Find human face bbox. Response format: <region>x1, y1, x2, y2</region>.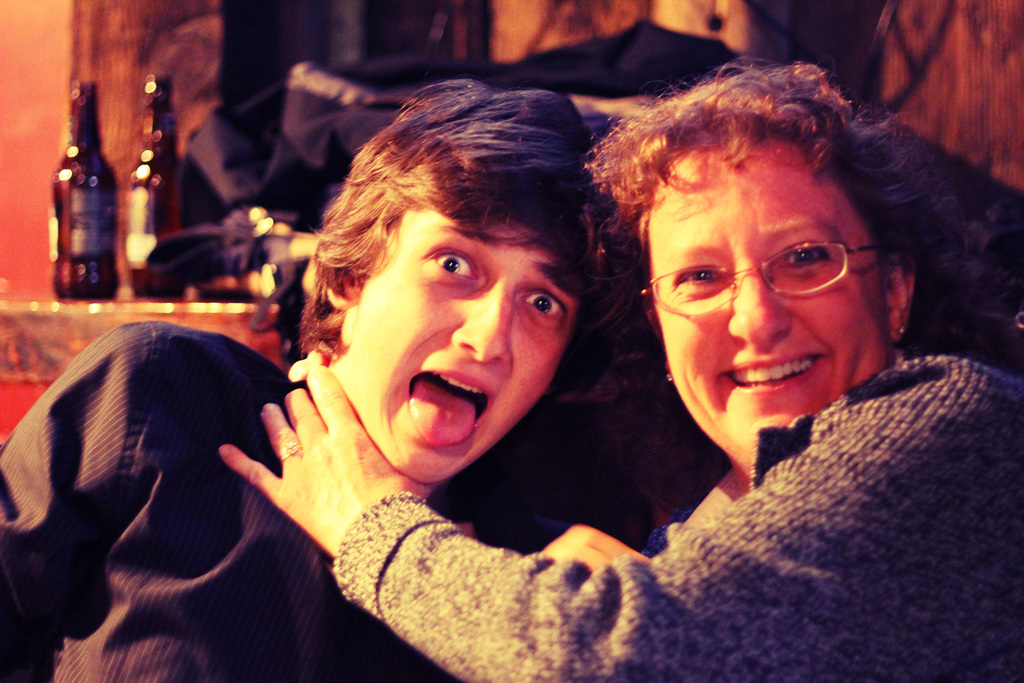
<region>344, 206, 577, 479</region>.
